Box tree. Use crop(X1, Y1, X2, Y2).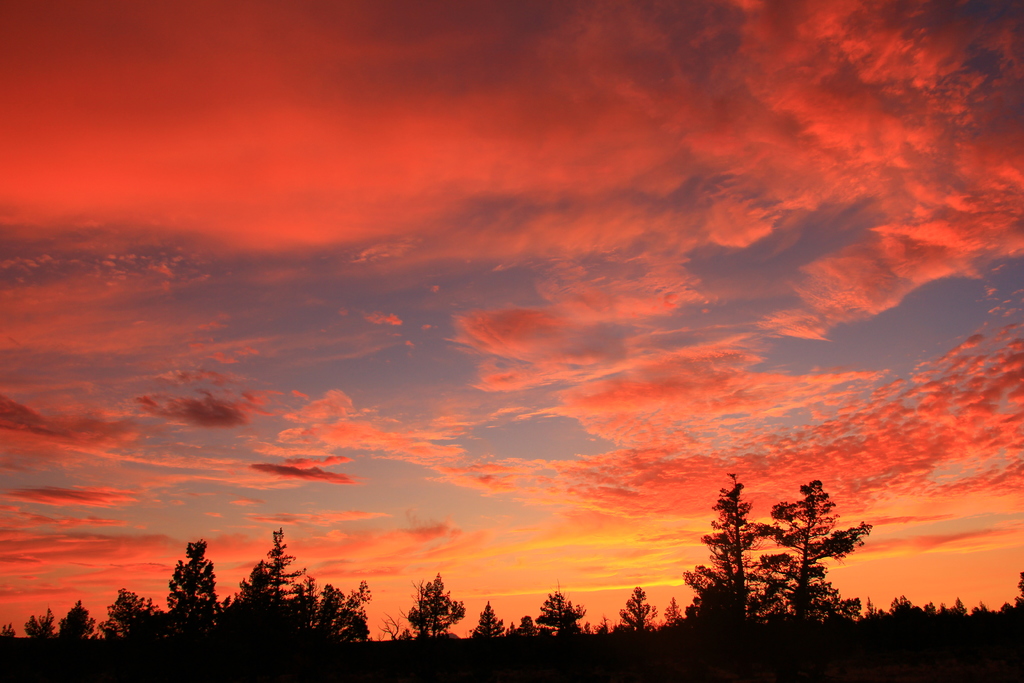
crop(33, 604, 56, 648).
